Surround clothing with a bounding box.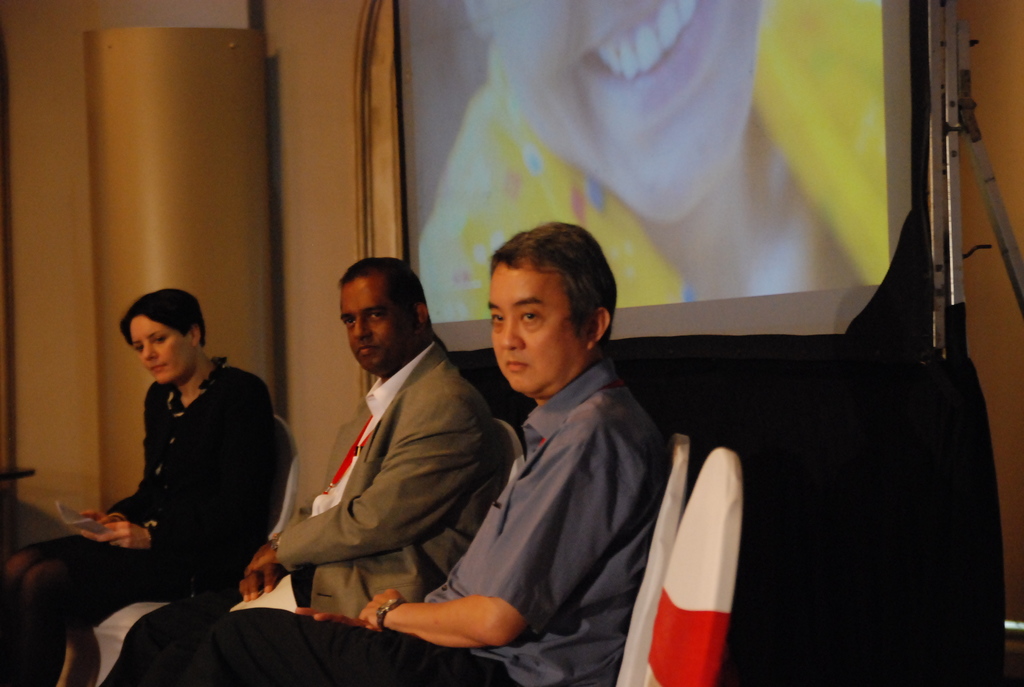
select_region(0, 345, 289, 686).
